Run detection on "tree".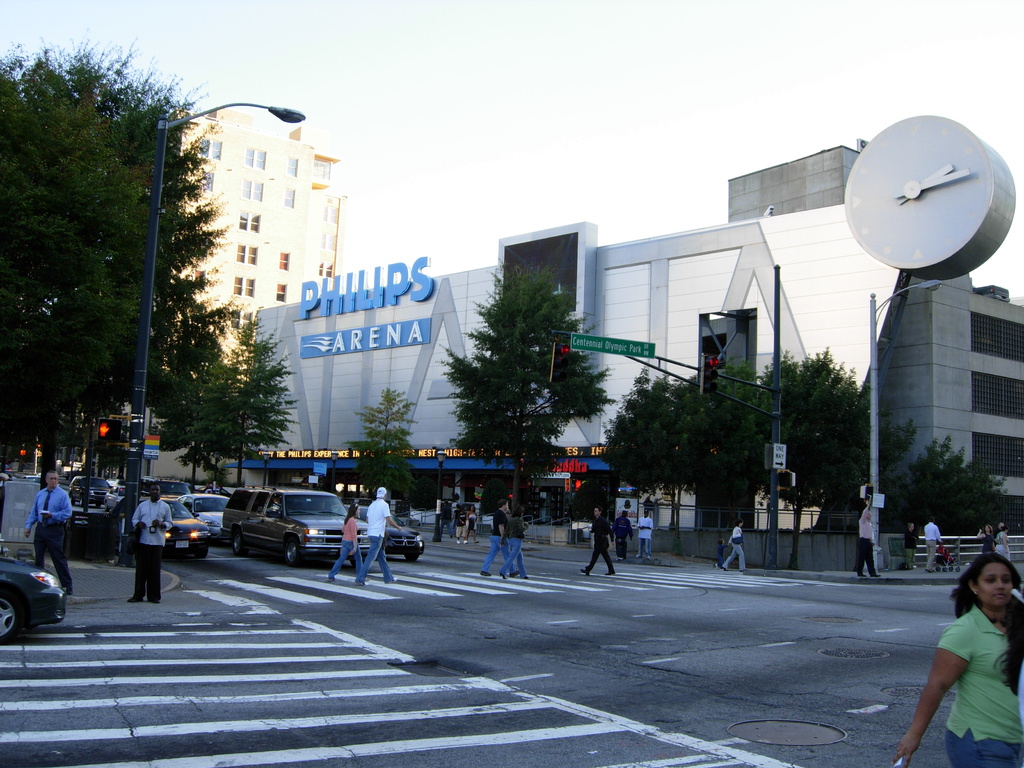
Result: box(172, 296, 307, 487).
